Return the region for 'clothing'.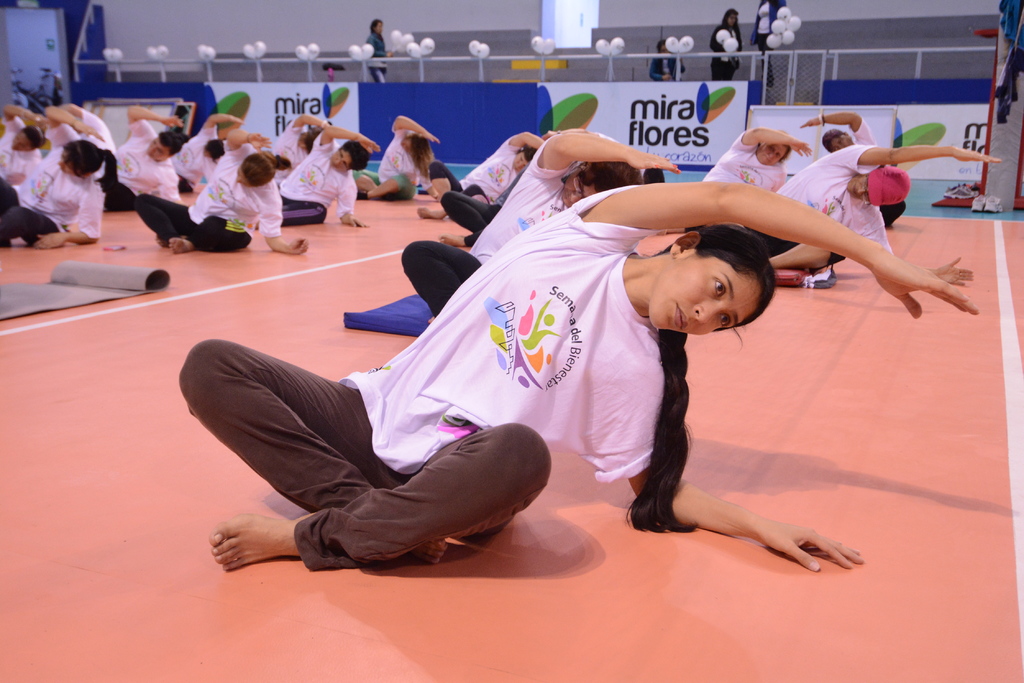
(left=426, top=131, right=528, bottom=200).
